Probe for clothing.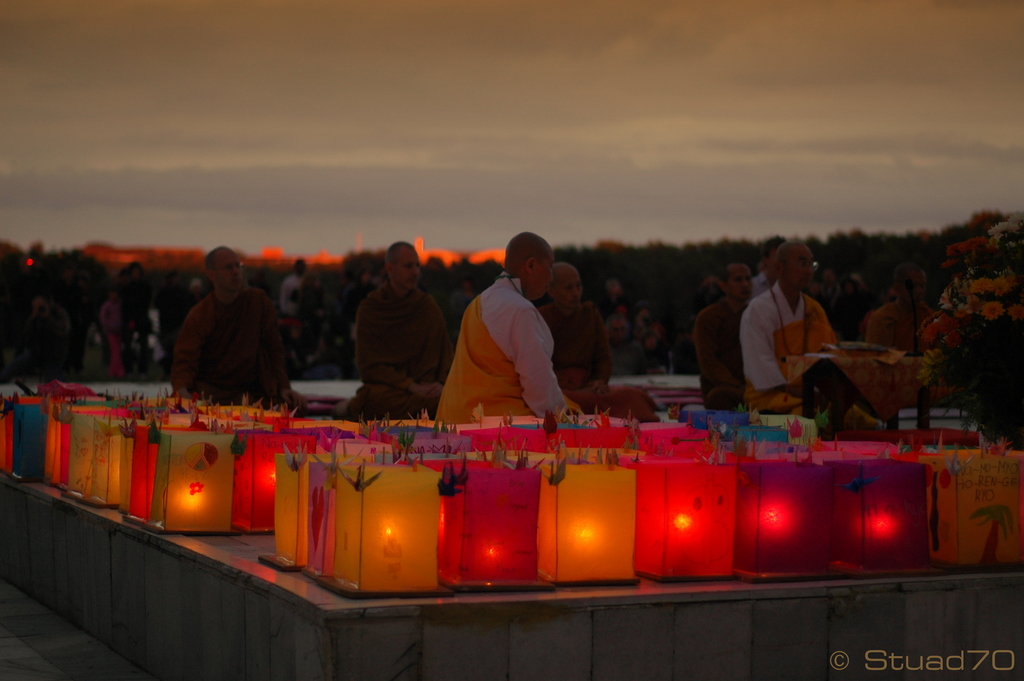
Probe result: rect(536, 299, 651, 411).
